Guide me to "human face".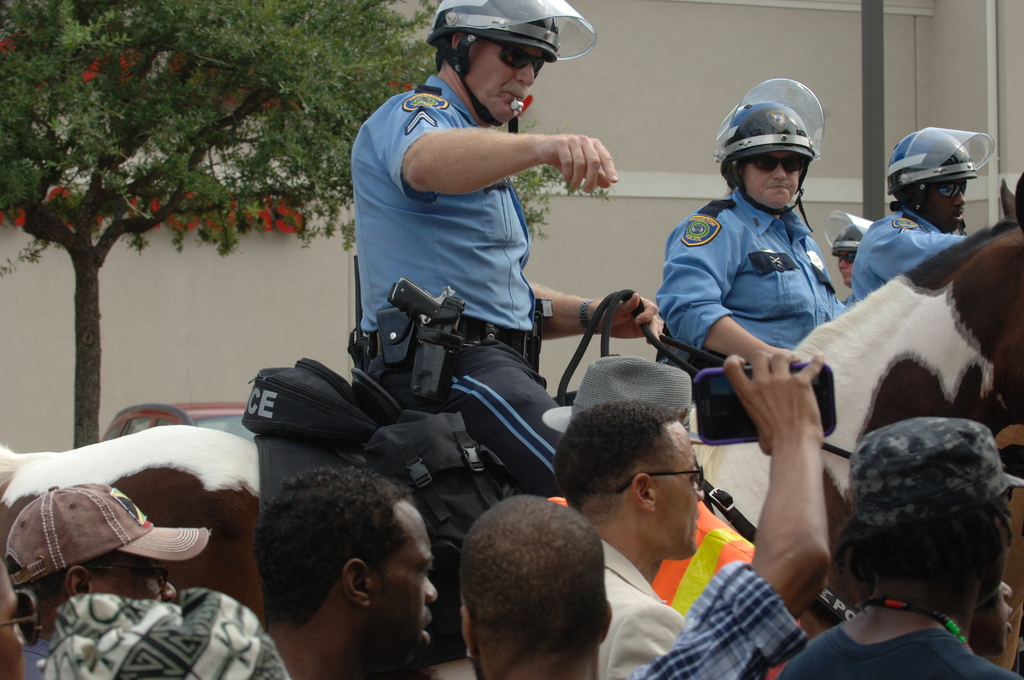
Guidance: {"left": 648, "top": 420, "right": 705, "bottom": 566}.
